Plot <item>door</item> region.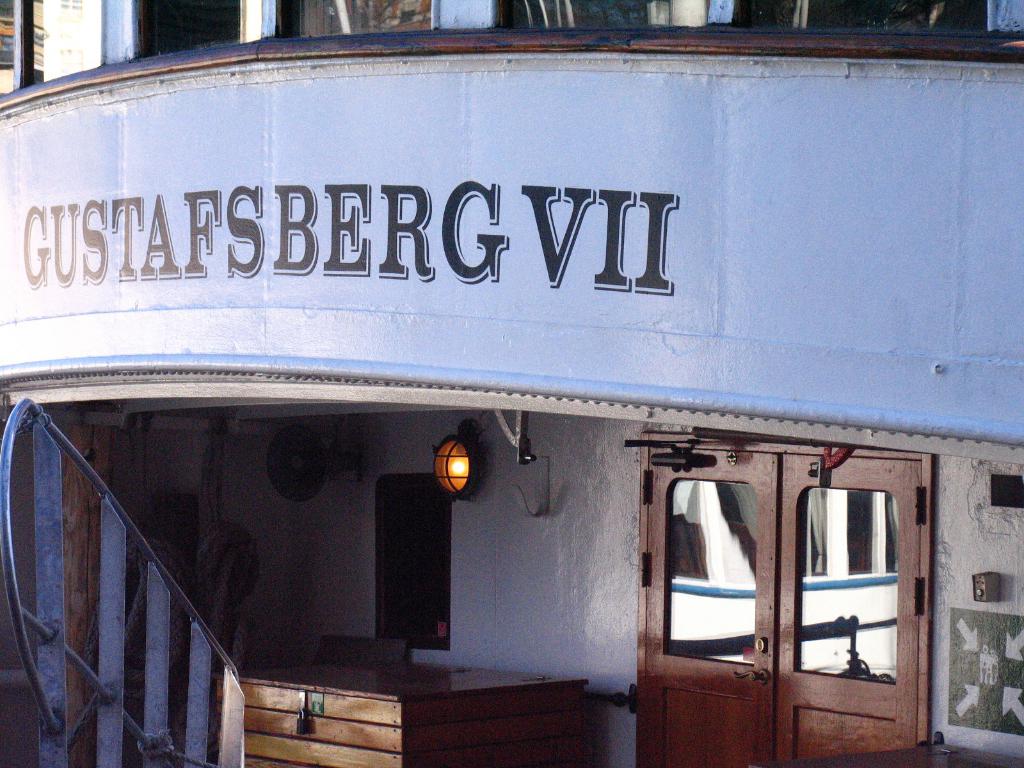
Plotted at bbox=(629, 437, 933, 766).
